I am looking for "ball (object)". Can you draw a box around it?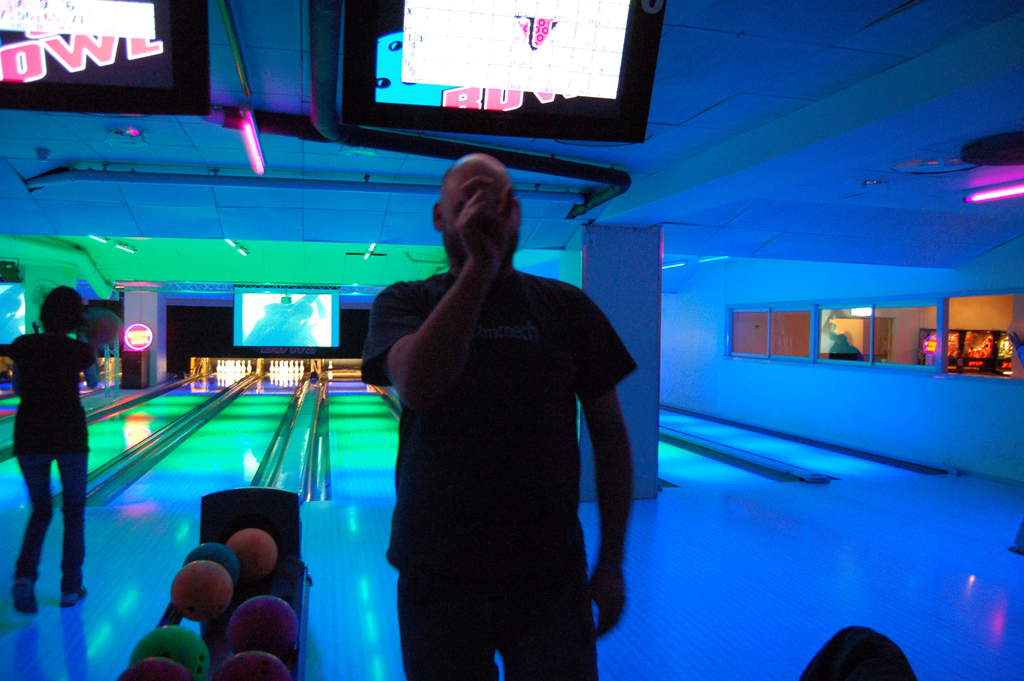
Sure, the bounding box is left=227, top=529, right=279, bottom=580.
